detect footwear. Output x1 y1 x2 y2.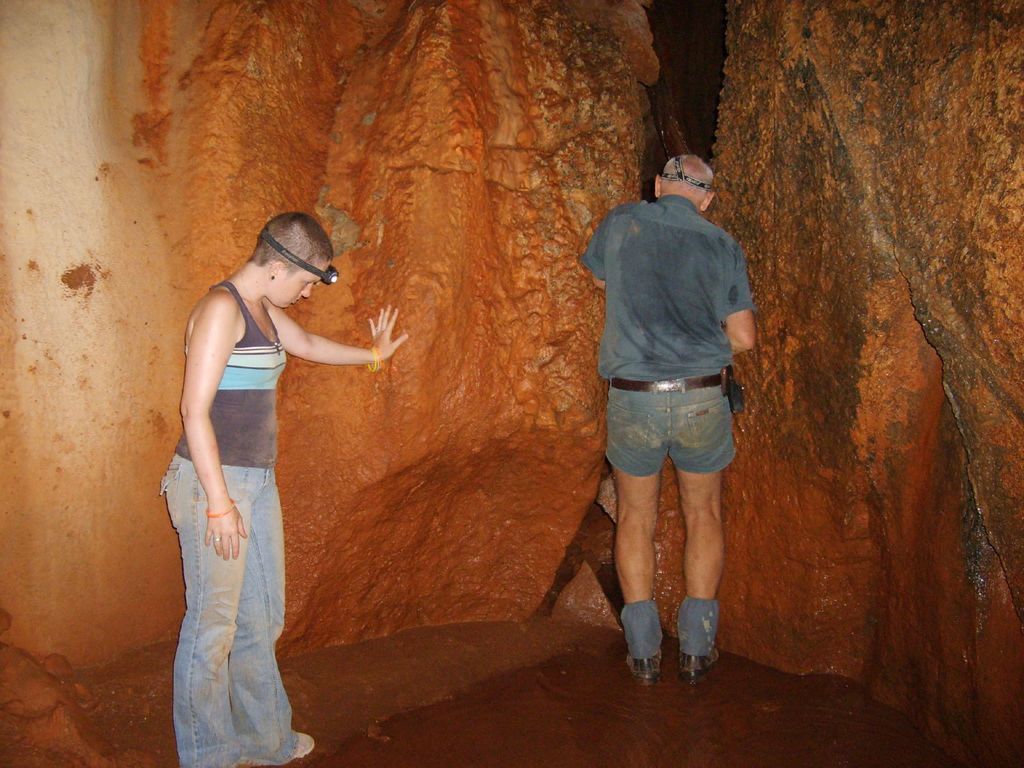
676 596 720 683.
